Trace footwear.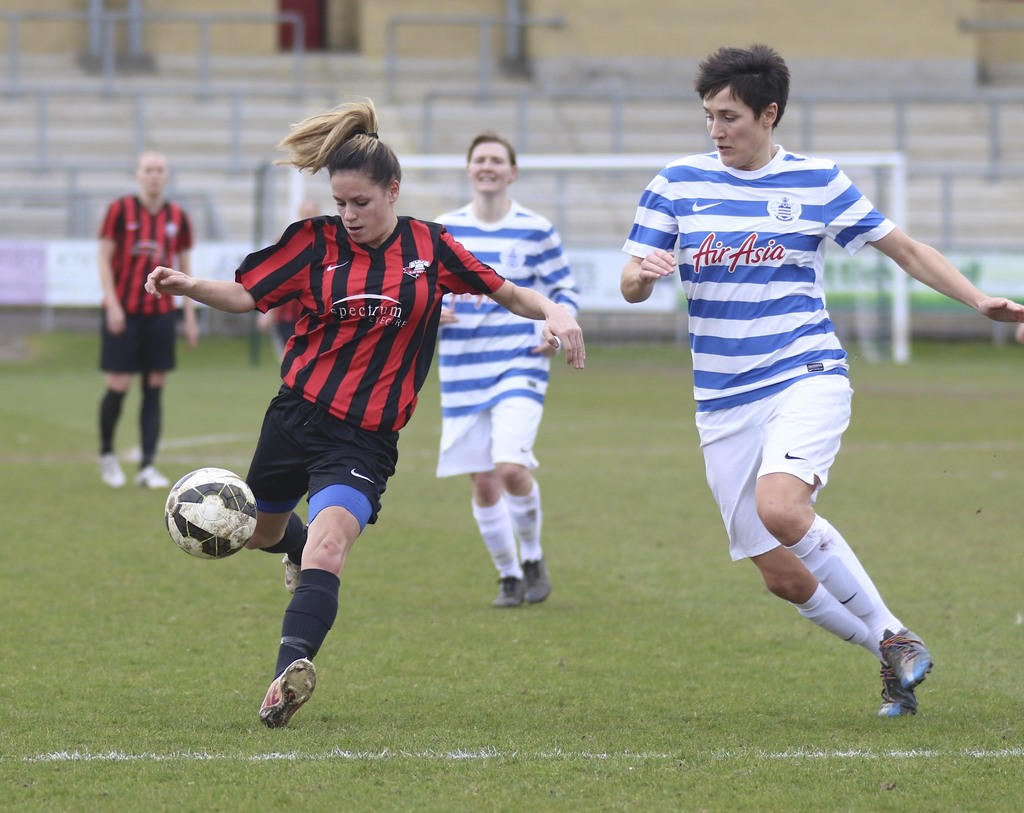
Traced to [x1=280, y1=552, x2=303, y2=594].
